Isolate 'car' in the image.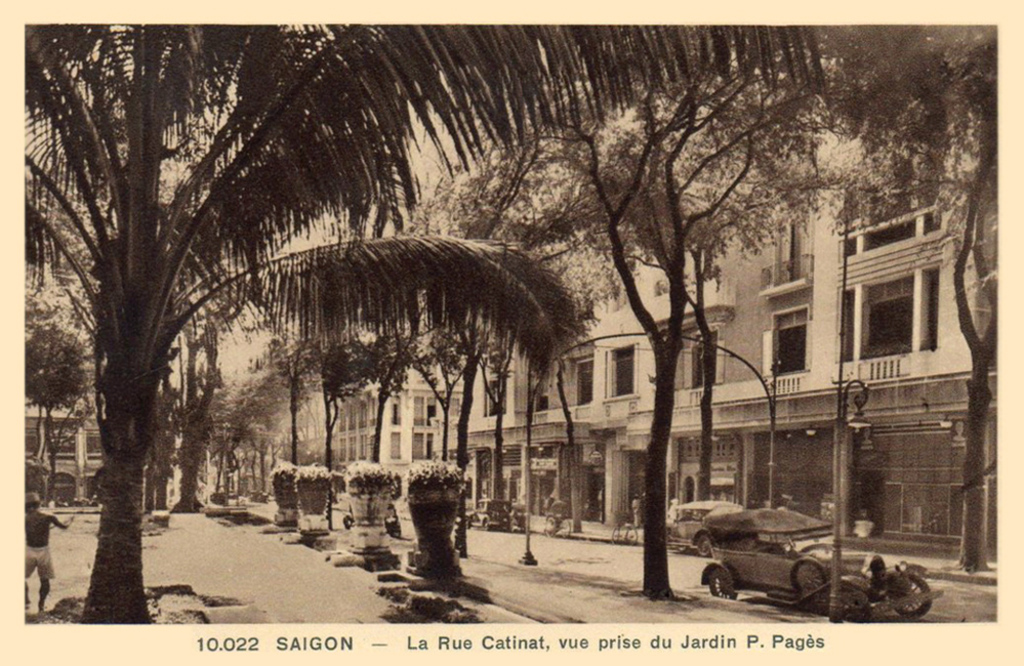
Isolated region: <region>670, 495, 734, 560</region>.
